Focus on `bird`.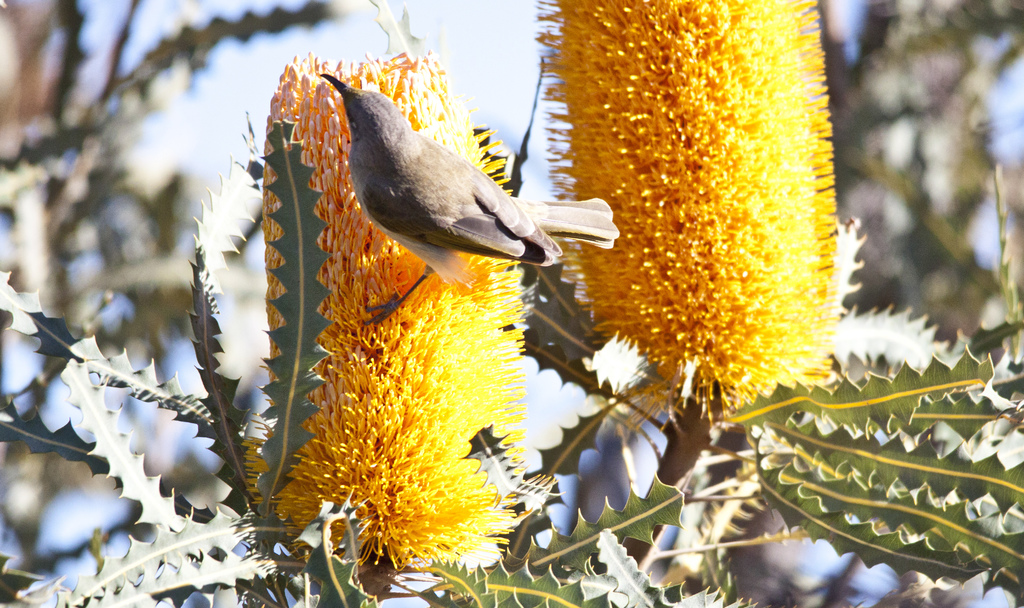
Focused at 325,79,612,294.
